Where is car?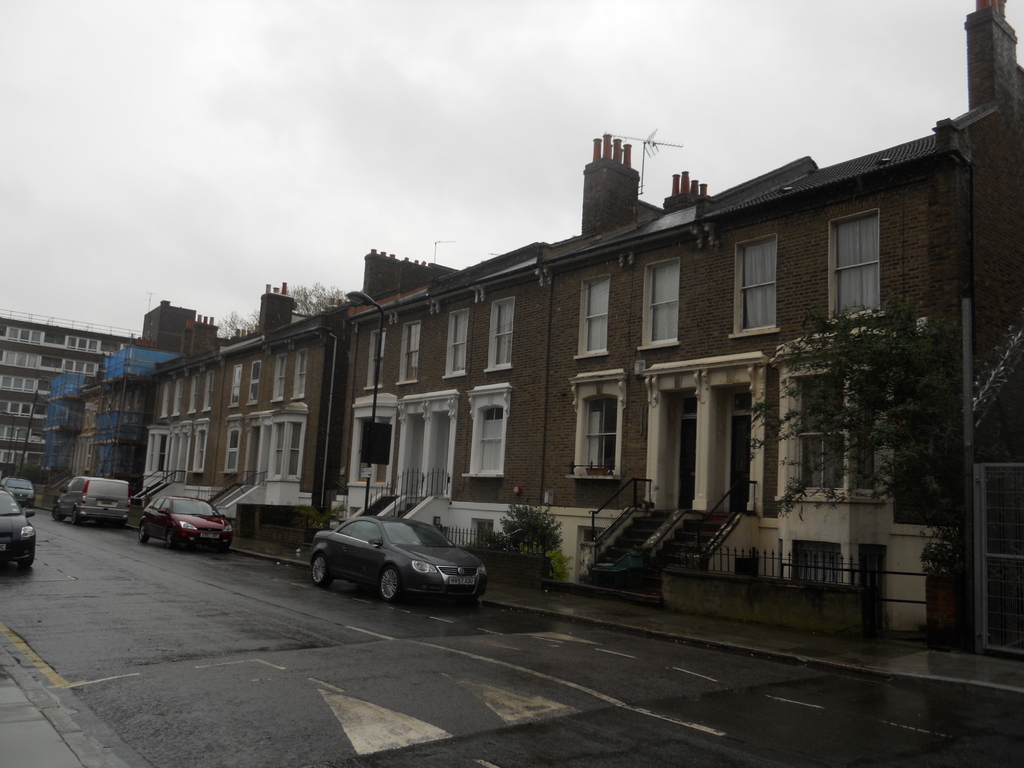
bbox=(0, 488, 38, 569).
